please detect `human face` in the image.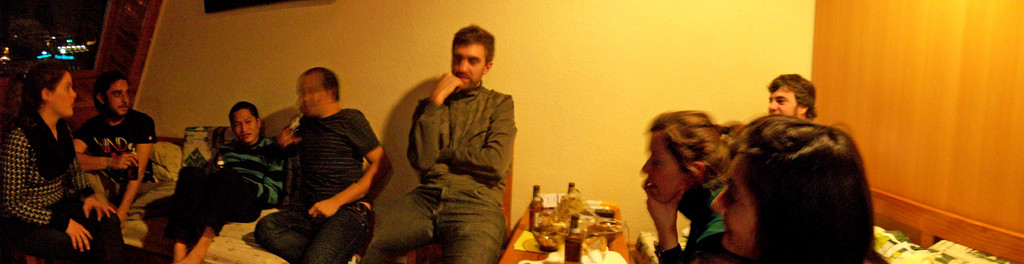
[left=236, top=111, right=260, bottom=147].
